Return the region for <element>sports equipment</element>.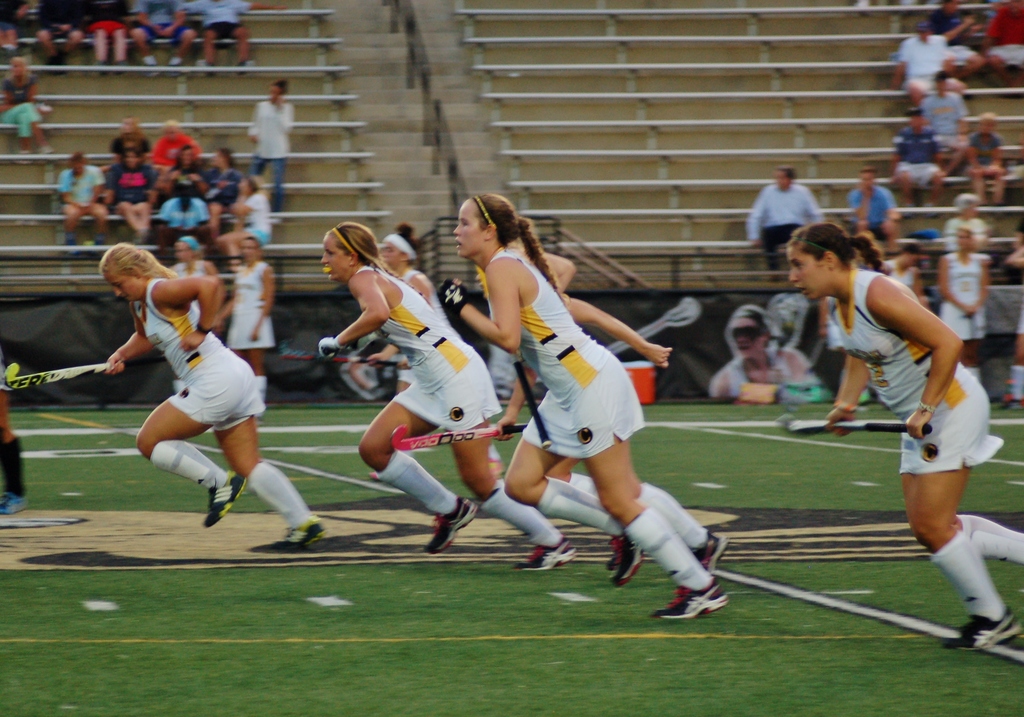
<region>276, 517, 327, 554</region>.
